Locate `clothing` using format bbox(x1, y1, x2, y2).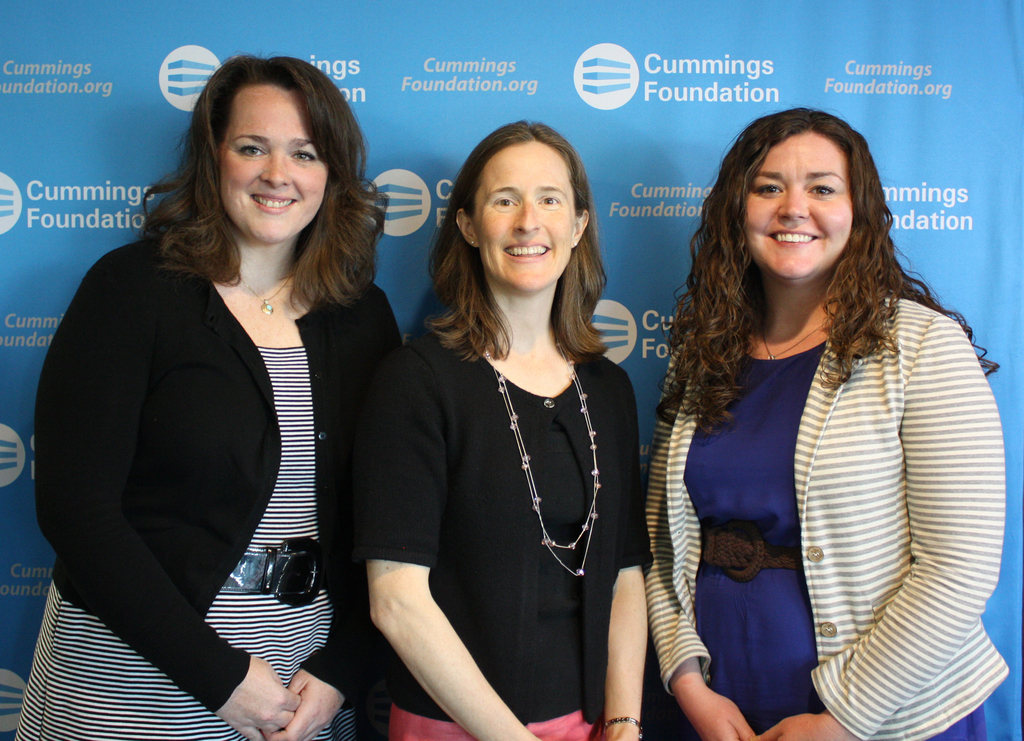
bbox(637, 244, 1005, 717).
